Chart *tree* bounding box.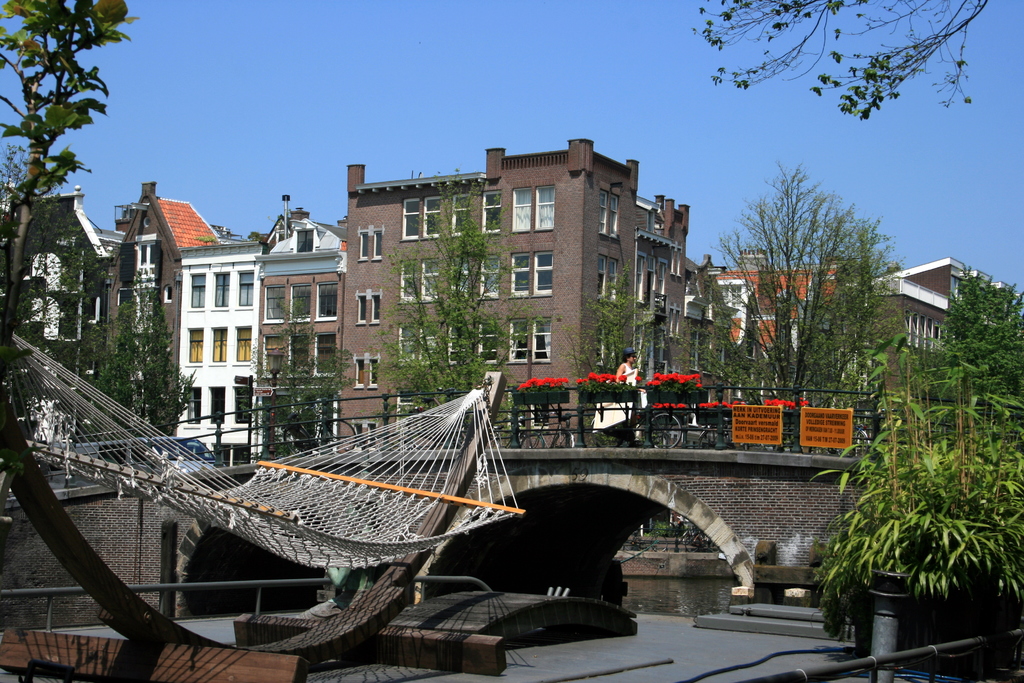
Charted: x1=685 y1=170 x2=915 y2=409.
